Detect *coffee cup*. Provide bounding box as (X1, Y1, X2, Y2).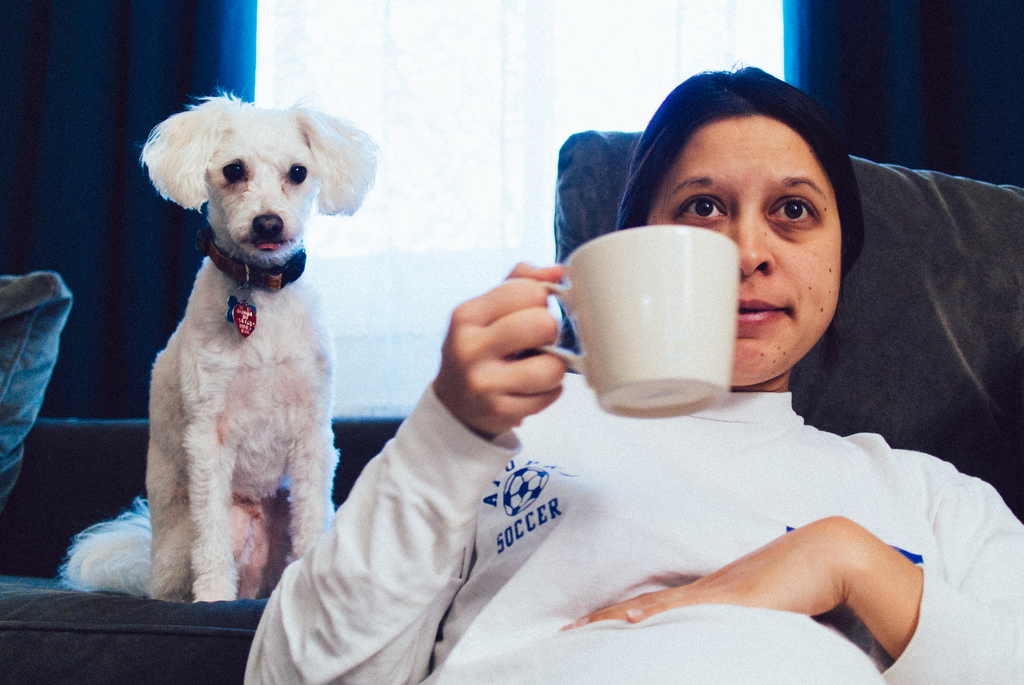
(529, 225, 740, 421).
